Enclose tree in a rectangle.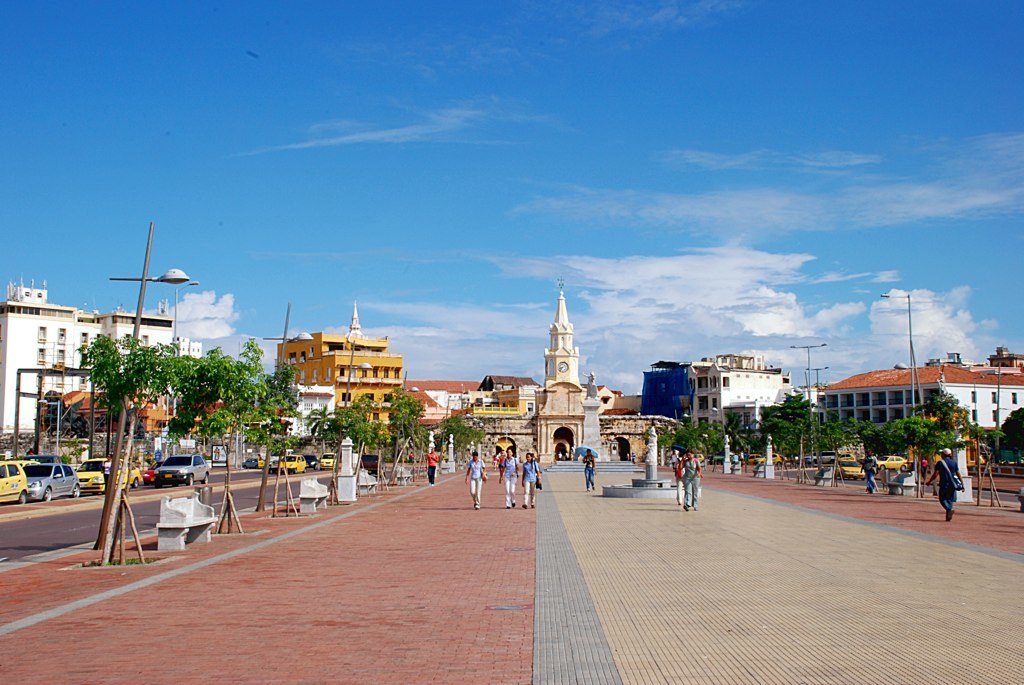
crop(989, 403, 1023, 463).
